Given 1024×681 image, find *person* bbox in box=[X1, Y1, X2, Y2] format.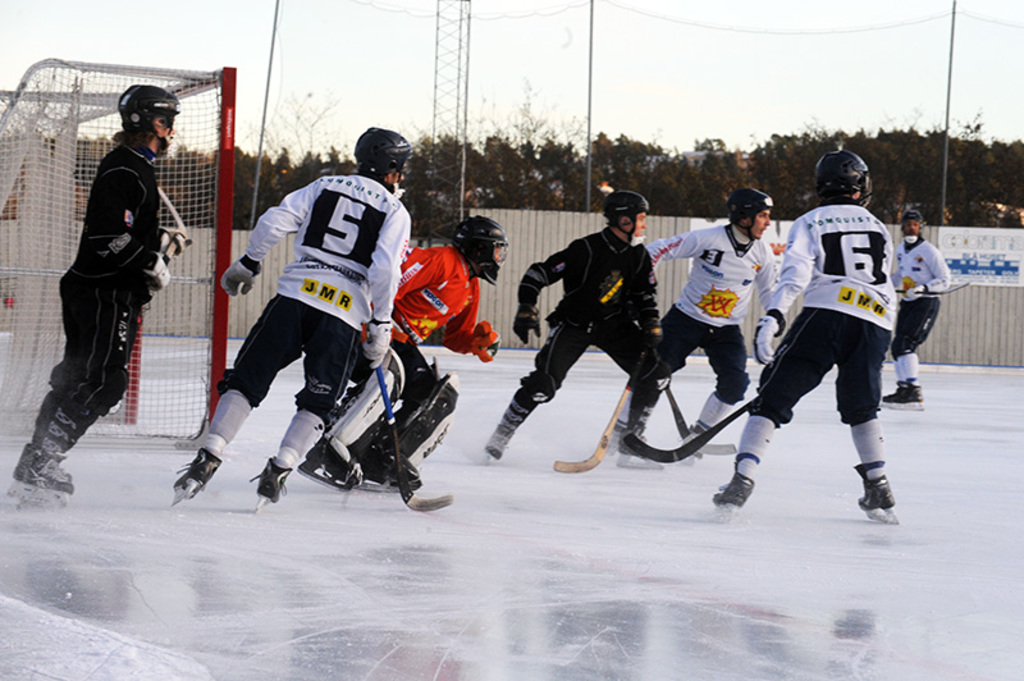
box=[612, 189, 790, 471].
